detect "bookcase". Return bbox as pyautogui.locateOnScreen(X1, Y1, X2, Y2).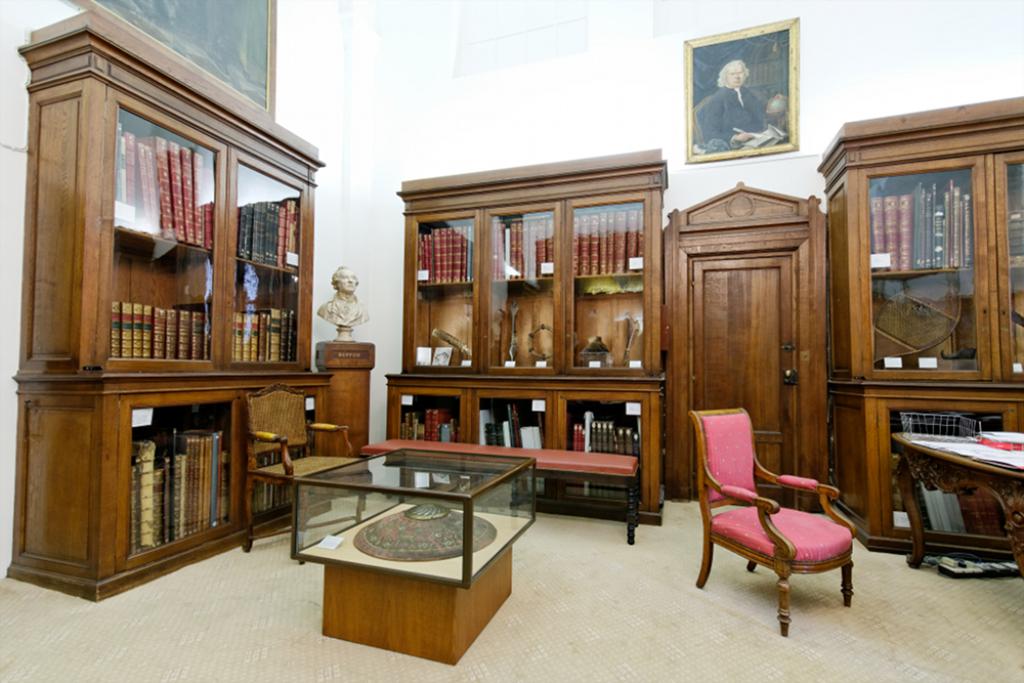
pyautogui.locateOnScreen(4, 10, 336, 605).
